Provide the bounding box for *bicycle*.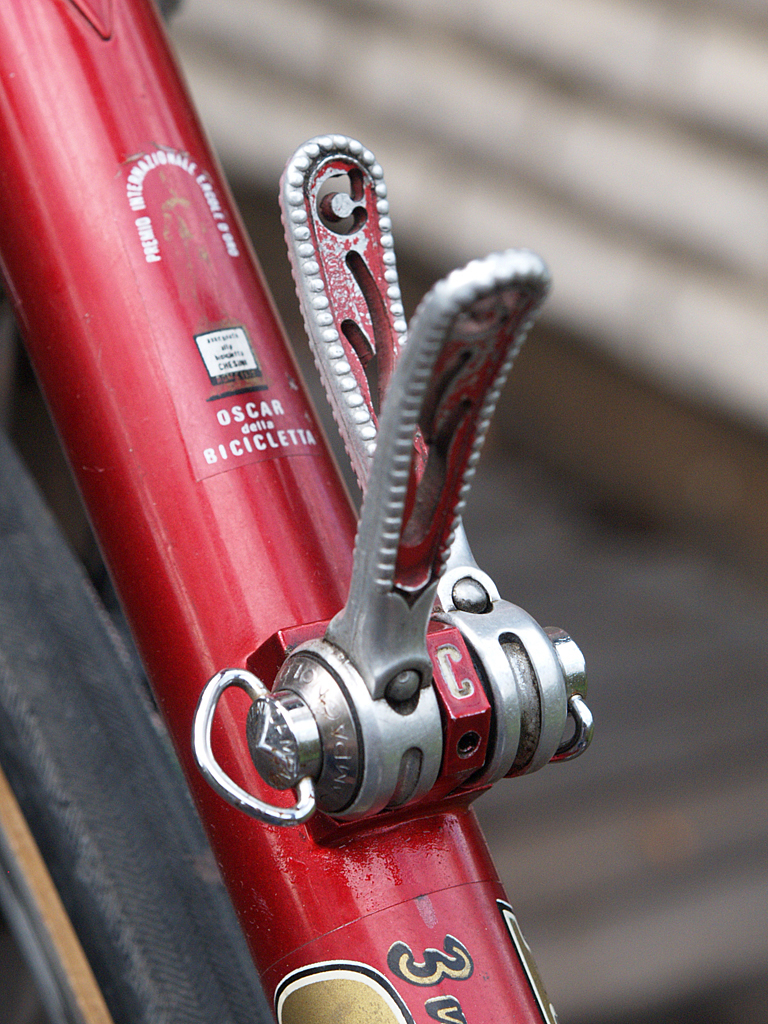
(29, 19, 672, 989).
